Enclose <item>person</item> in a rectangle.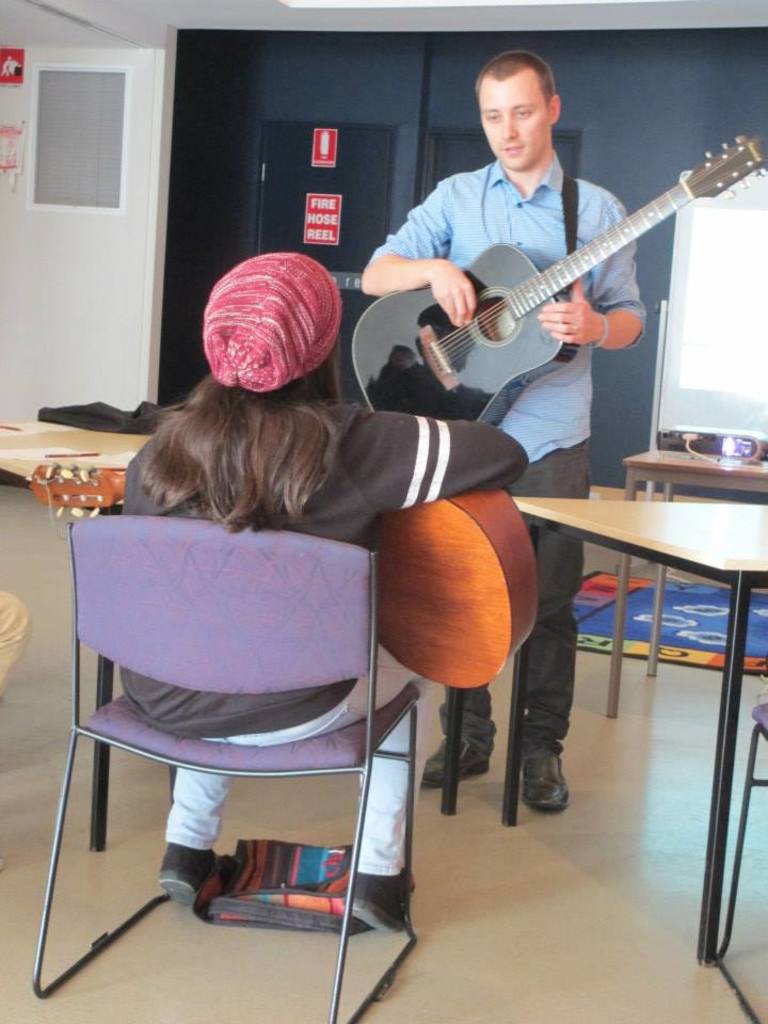
[x1=362, y1=46, x2=642, y2=814].
